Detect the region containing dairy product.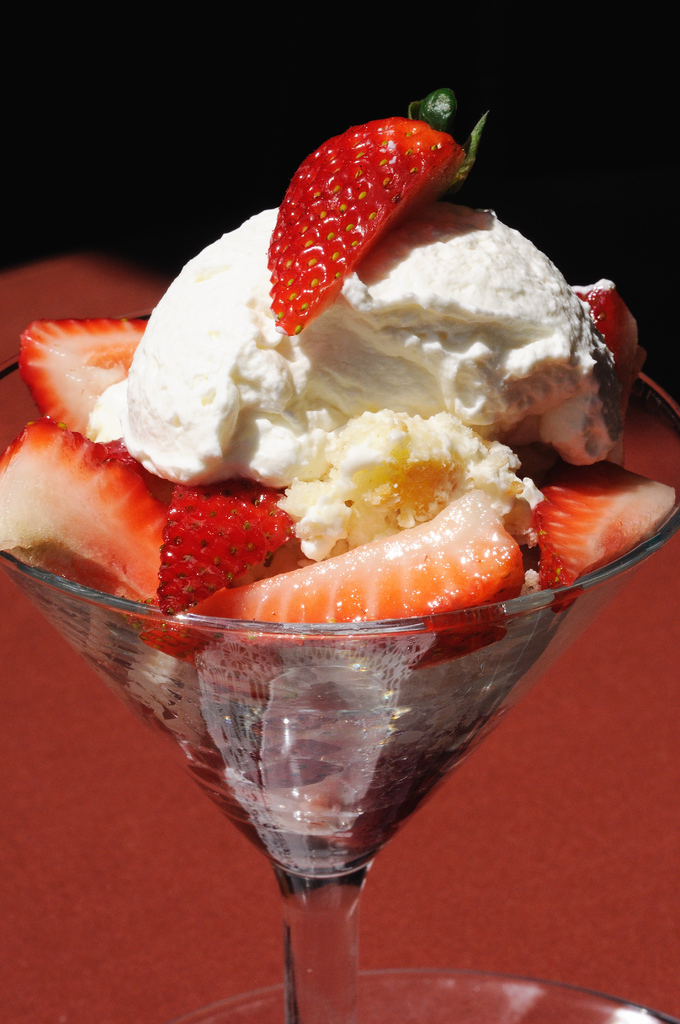
{"x1": 74, "y1": 156, "x2": 612, "y2": 498}.
